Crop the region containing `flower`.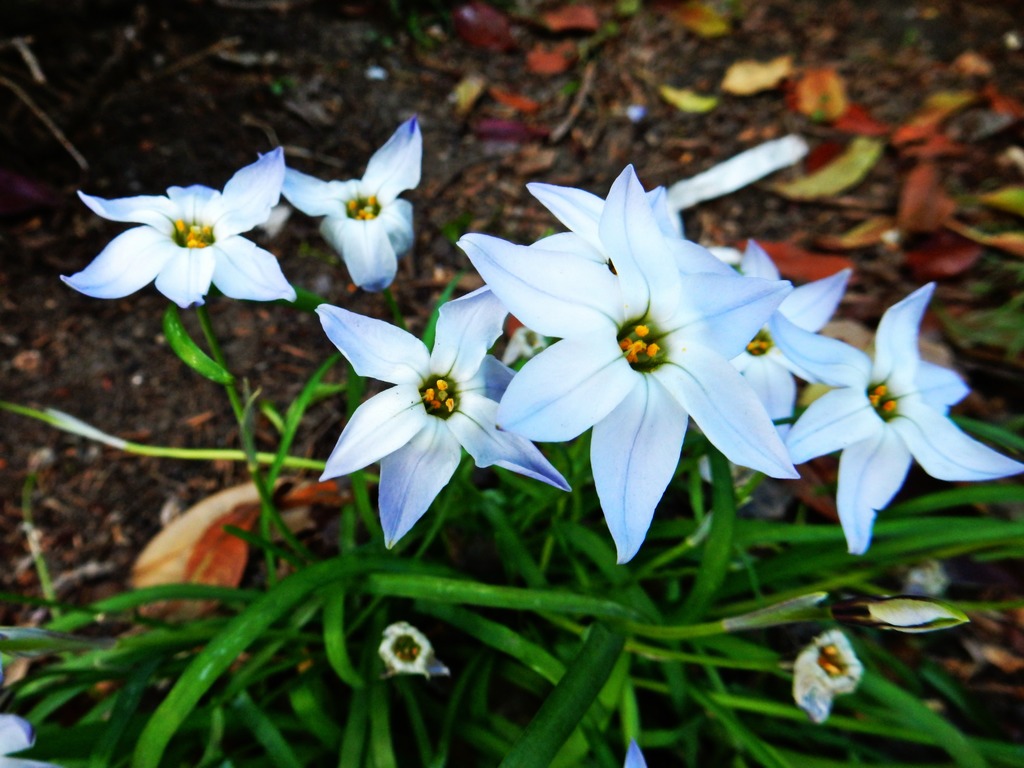
Crop region: {"x1": 765, "y1": 282, "x2": 1023, "y2": 557}.
